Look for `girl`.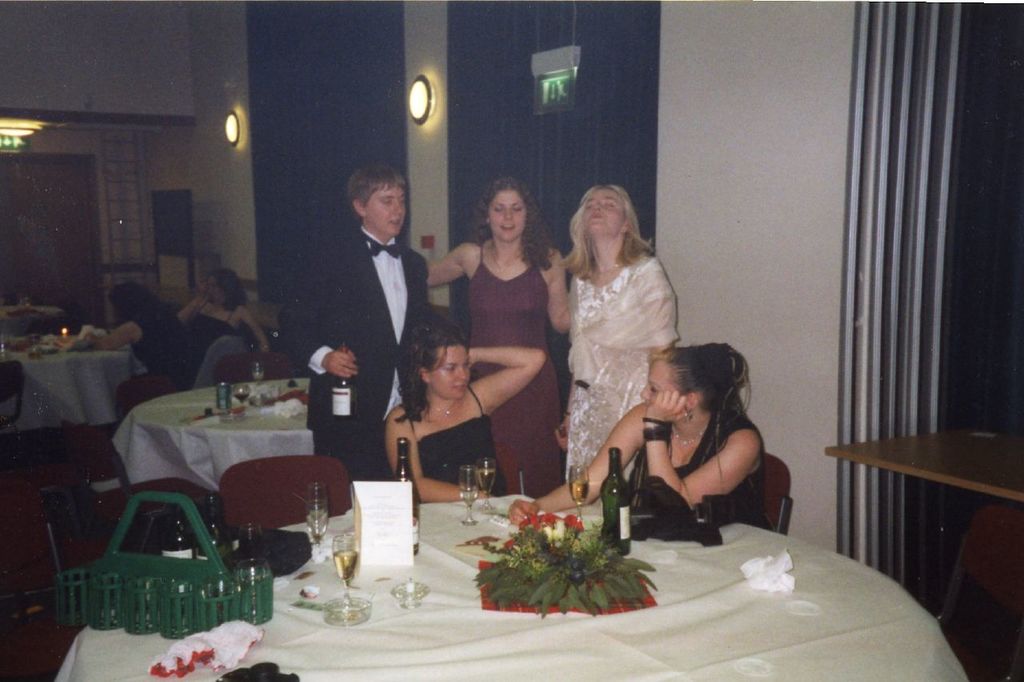
Found: [554,182,683,483].
